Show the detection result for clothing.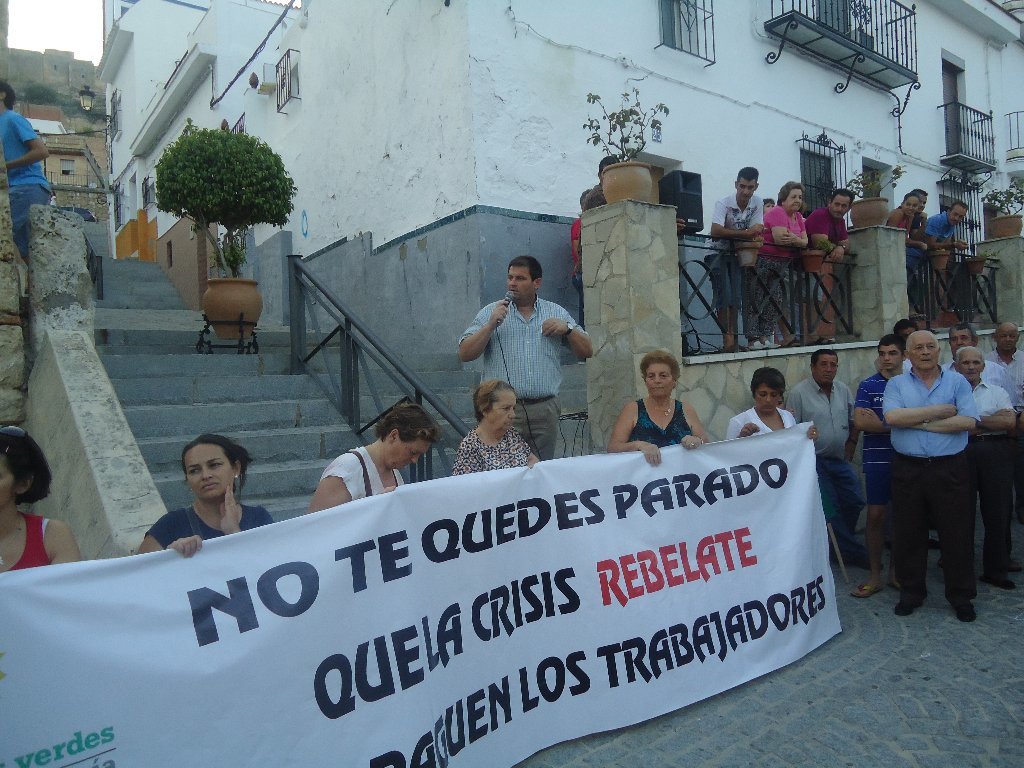
[x1=315, y1=448, x2=412, y2=503].
